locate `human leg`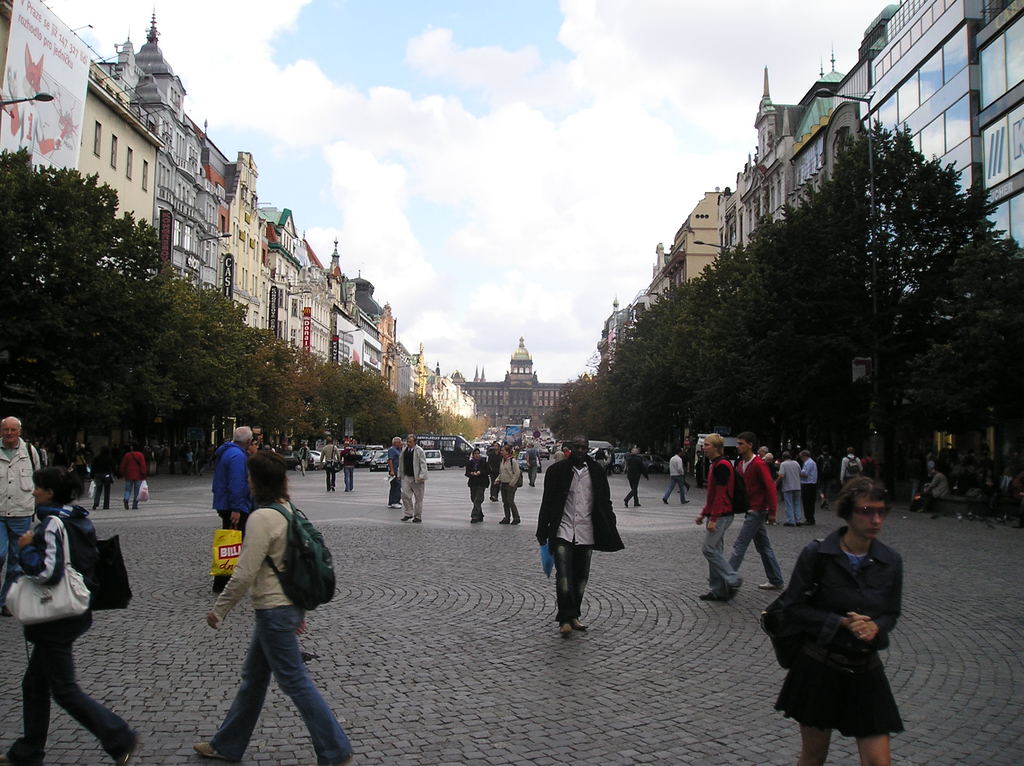
<bbox>60, 647, 141, 764</bbox>
